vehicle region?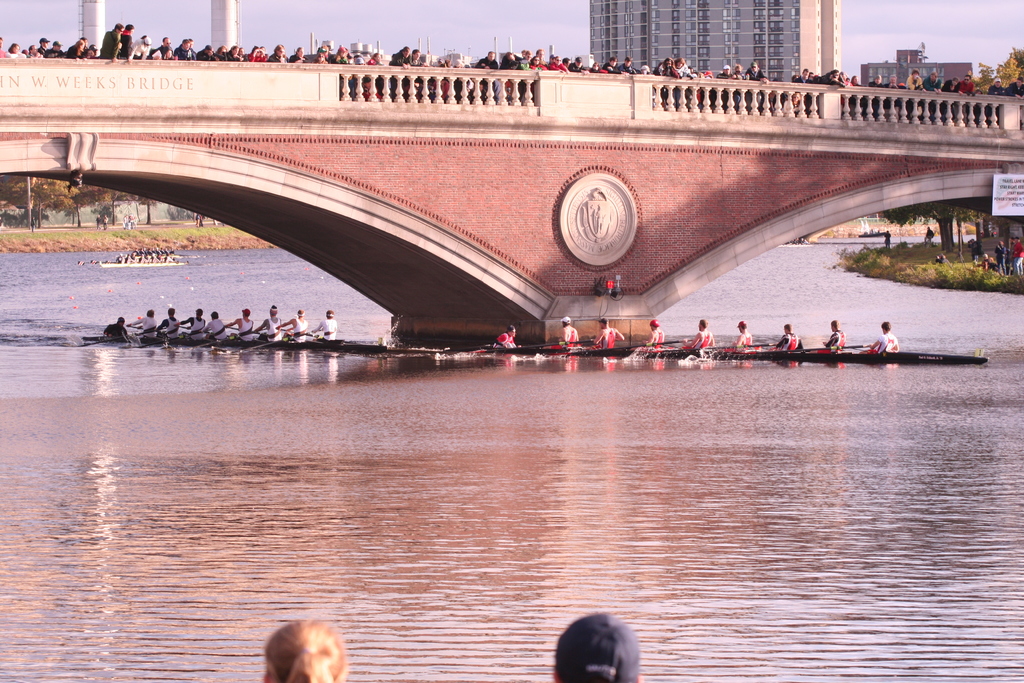
(left=479, top=331, right=993, bottom=363)
